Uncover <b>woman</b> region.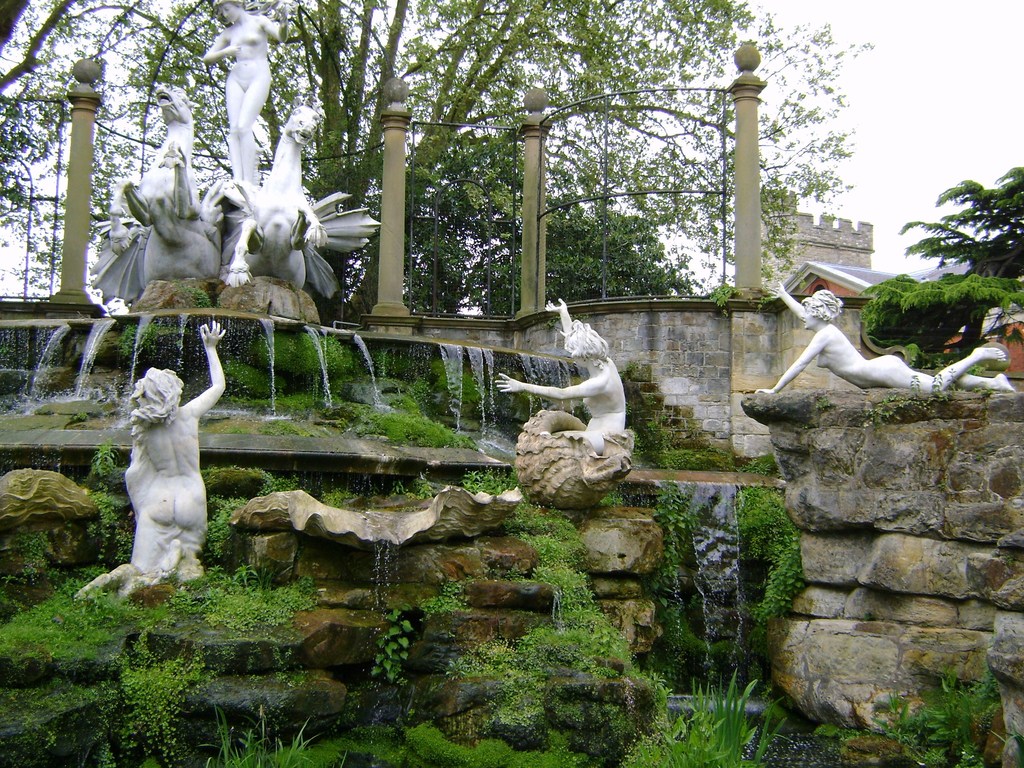
Uncovered: 89/289/228/591.
